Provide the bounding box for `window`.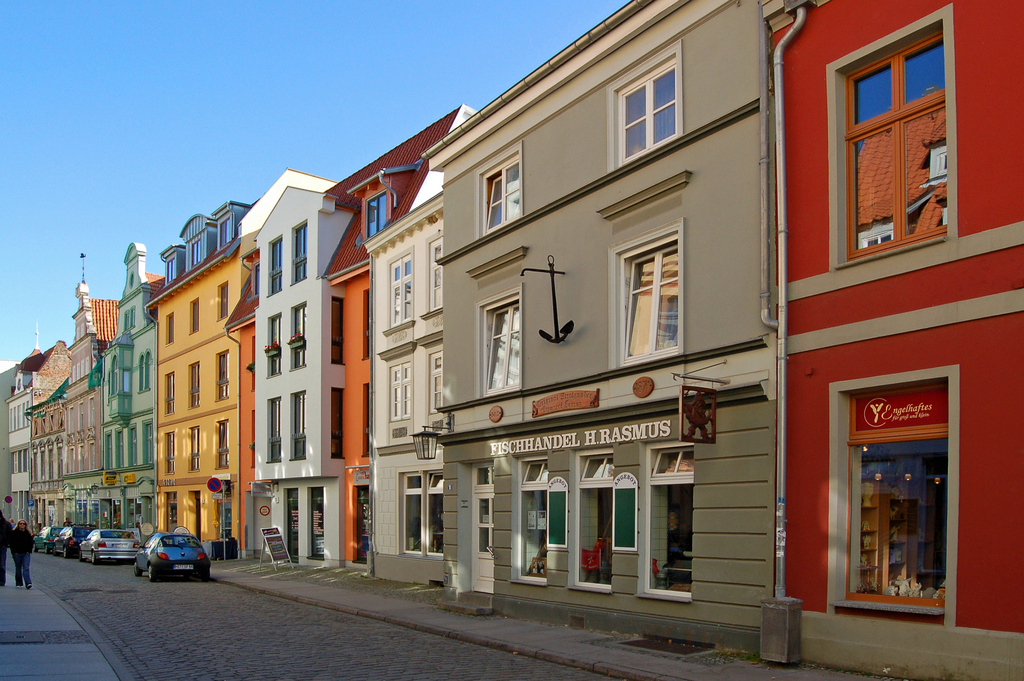
bbox(217, 415, 228, 470).
